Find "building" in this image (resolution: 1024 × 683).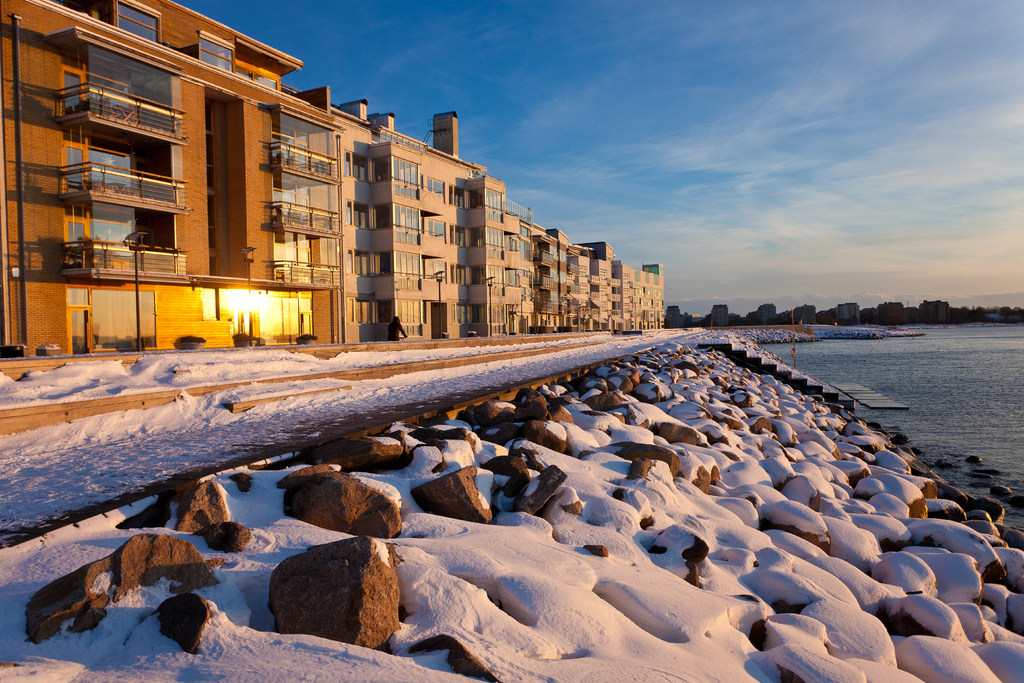
[x1=0, y1=0, x2=336, y2=356].
